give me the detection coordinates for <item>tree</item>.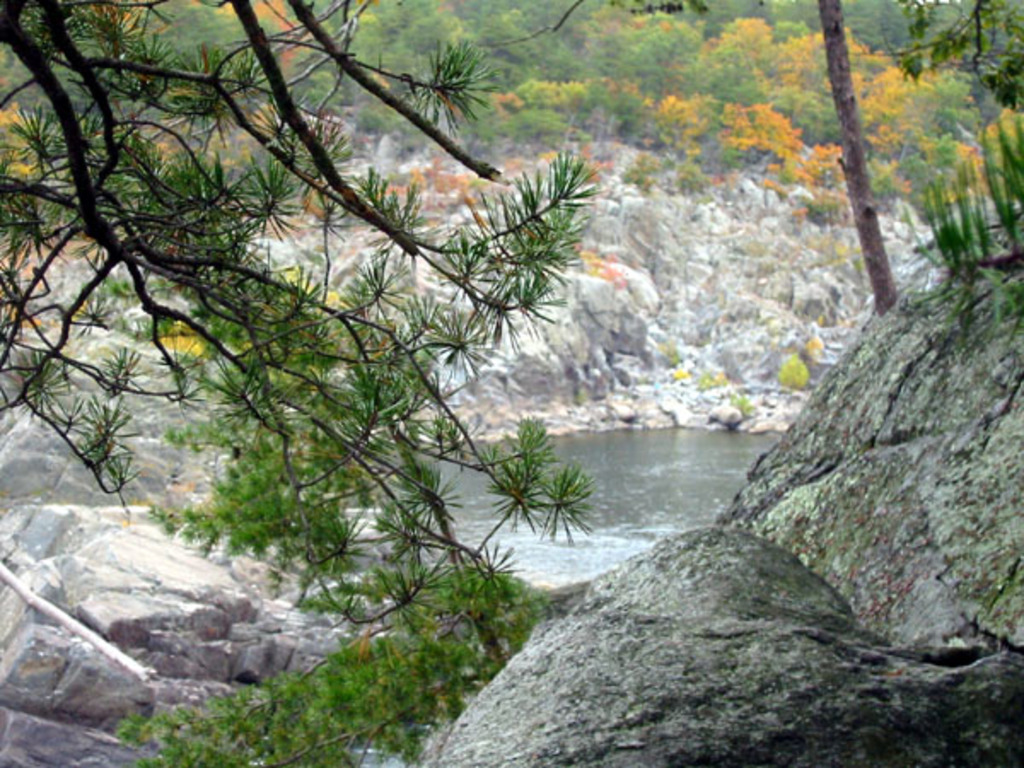
box=[0, 0, 631, 766].
